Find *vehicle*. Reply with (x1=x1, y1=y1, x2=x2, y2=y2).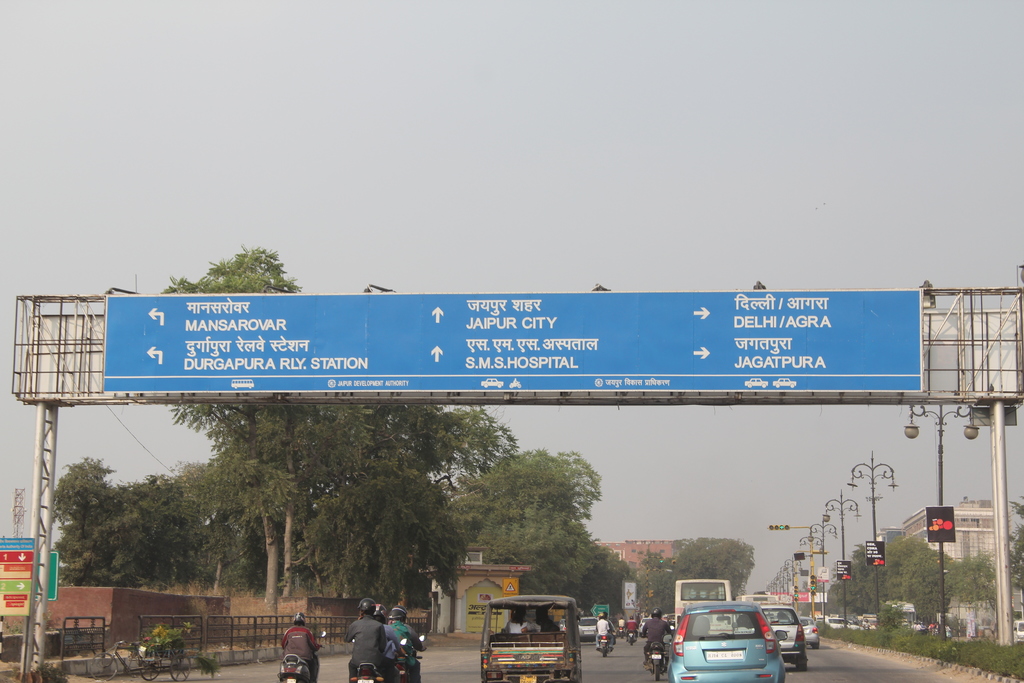
(x1=636, y1=616, x2=649, y2=638).
